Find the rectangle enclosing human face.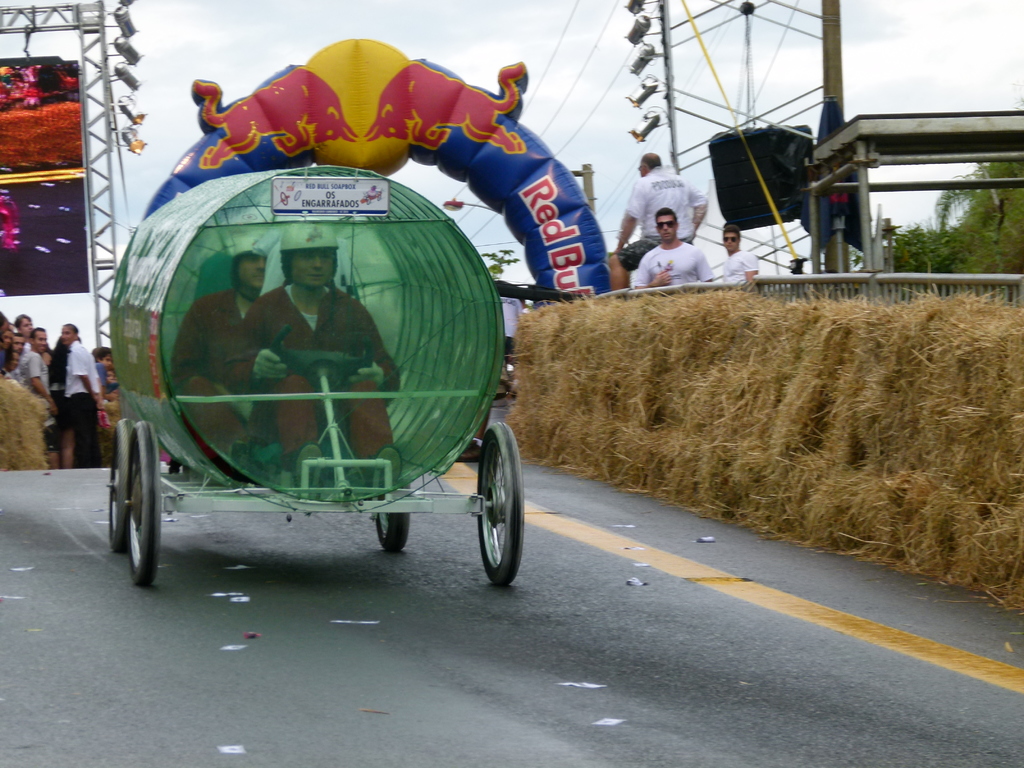
[left=639, top=161, right=646, bottom=170].
